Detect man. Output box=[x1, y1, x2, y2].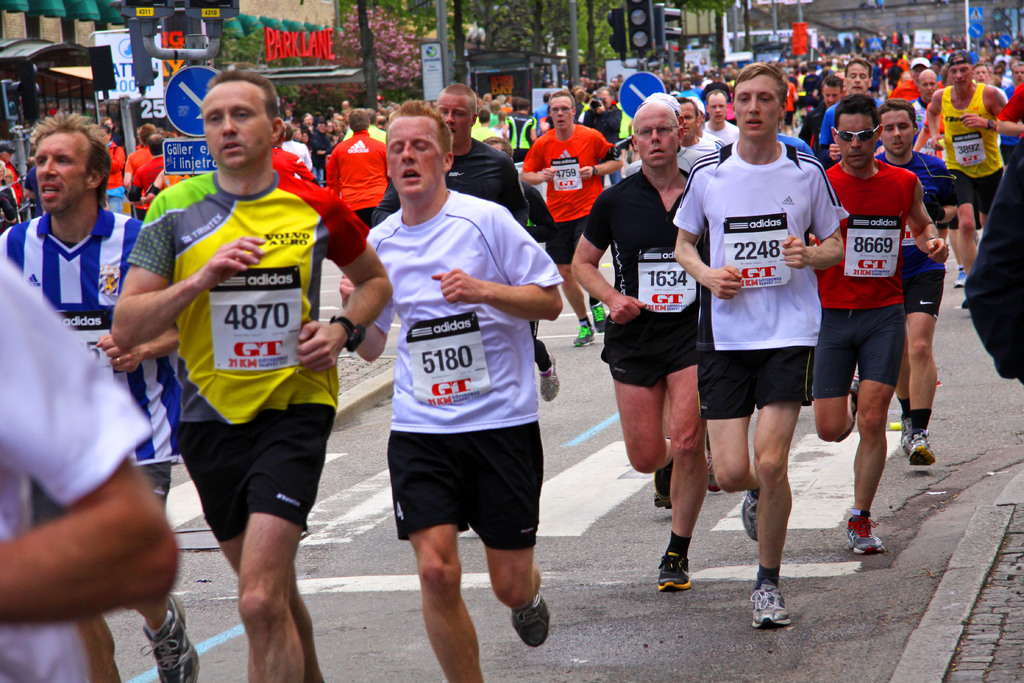
box=[927, 58, 1012, 302].
